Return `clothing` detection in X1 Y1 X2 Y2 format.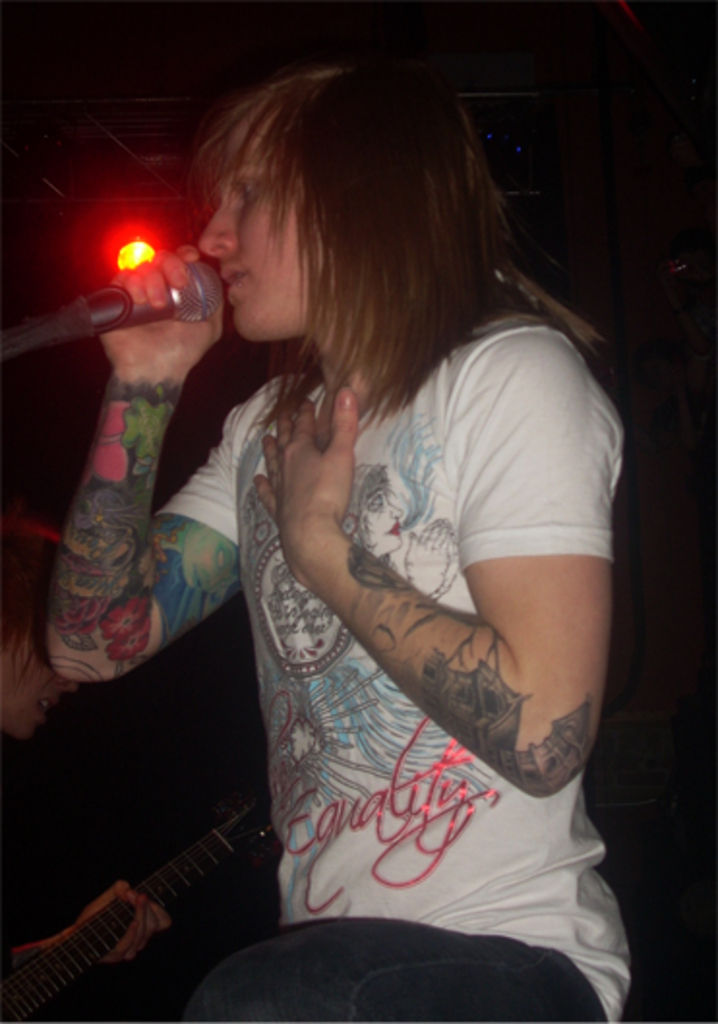
0 739 64 1022.
